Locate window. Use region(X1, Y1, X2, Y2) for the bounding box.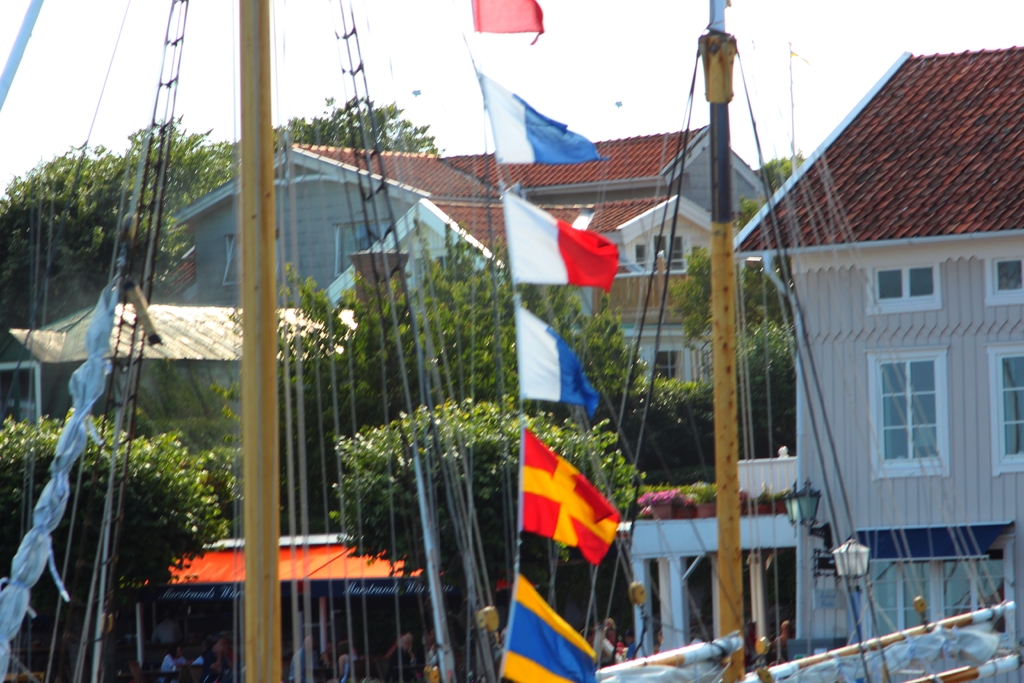
region(986, 350, 1023, 475).
